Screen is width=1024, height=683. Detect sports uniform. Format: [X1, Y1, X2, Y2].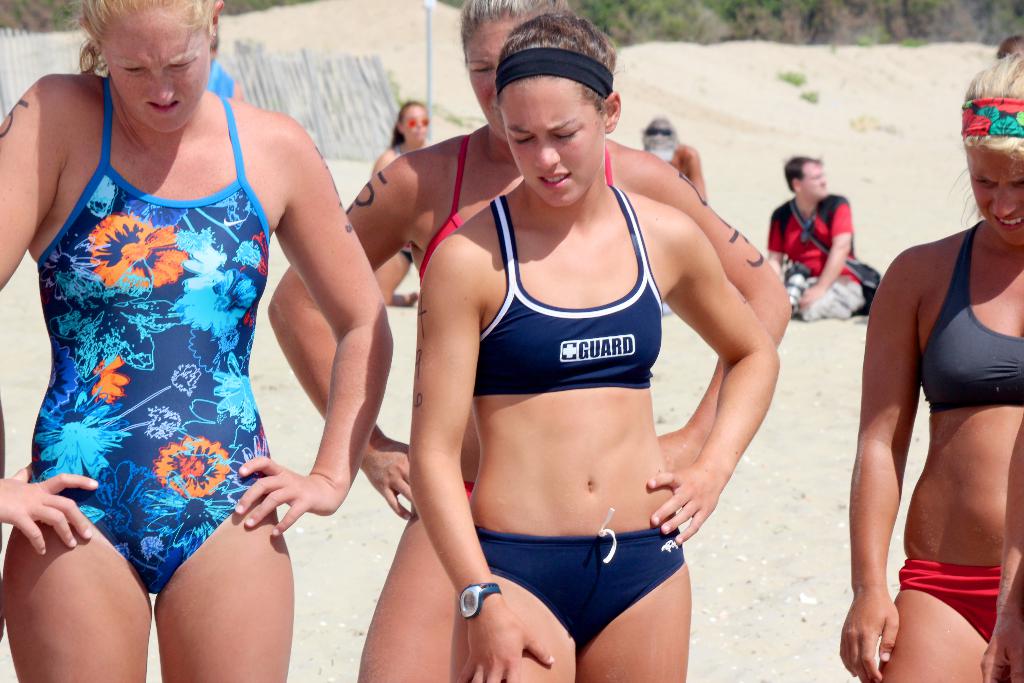
[479, 177, 689, 645].
